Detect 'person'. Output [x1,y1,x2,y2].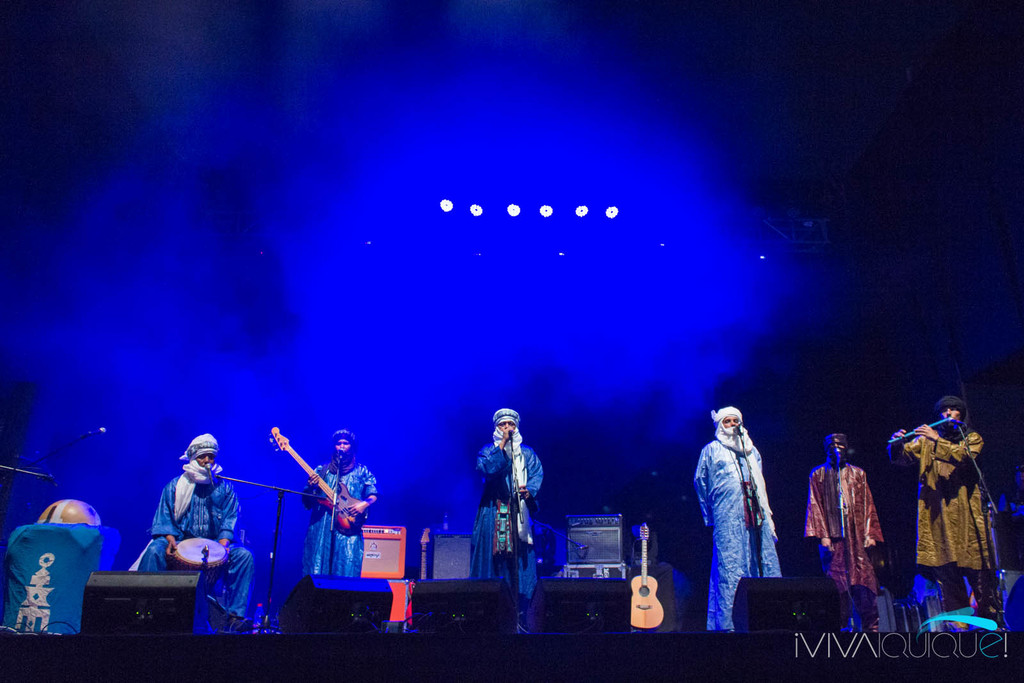
[690,396,787,631].
